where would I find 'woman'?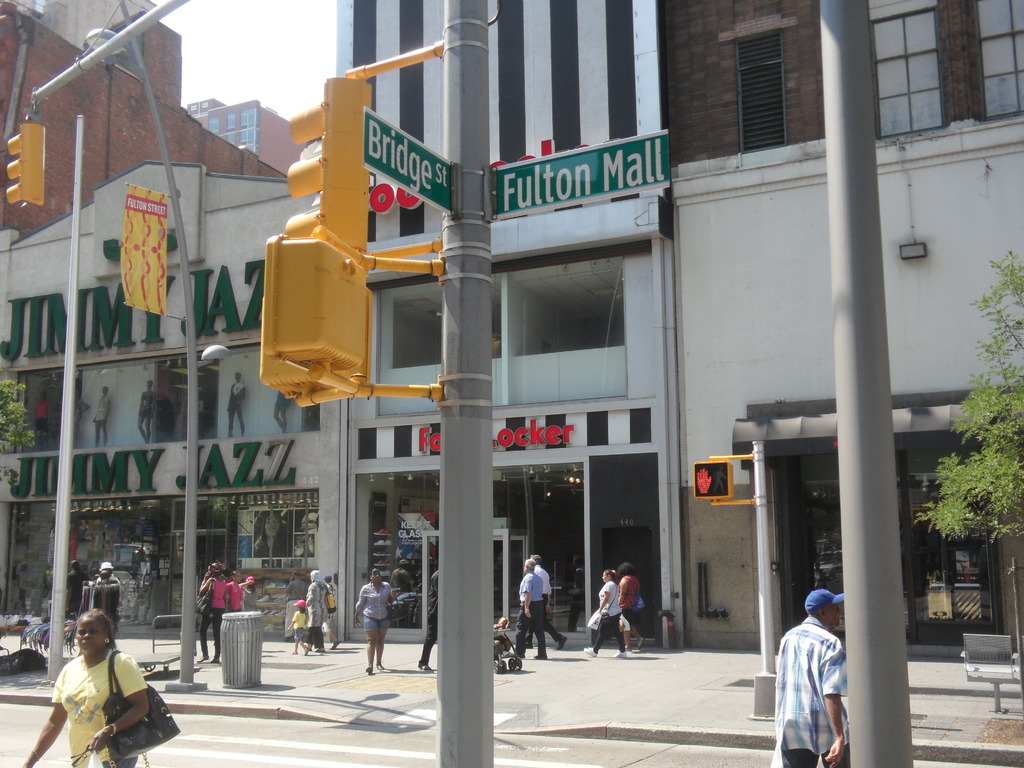
At {"x1": 307, "y1": 565, "x2": 332, "y2": 650}.
